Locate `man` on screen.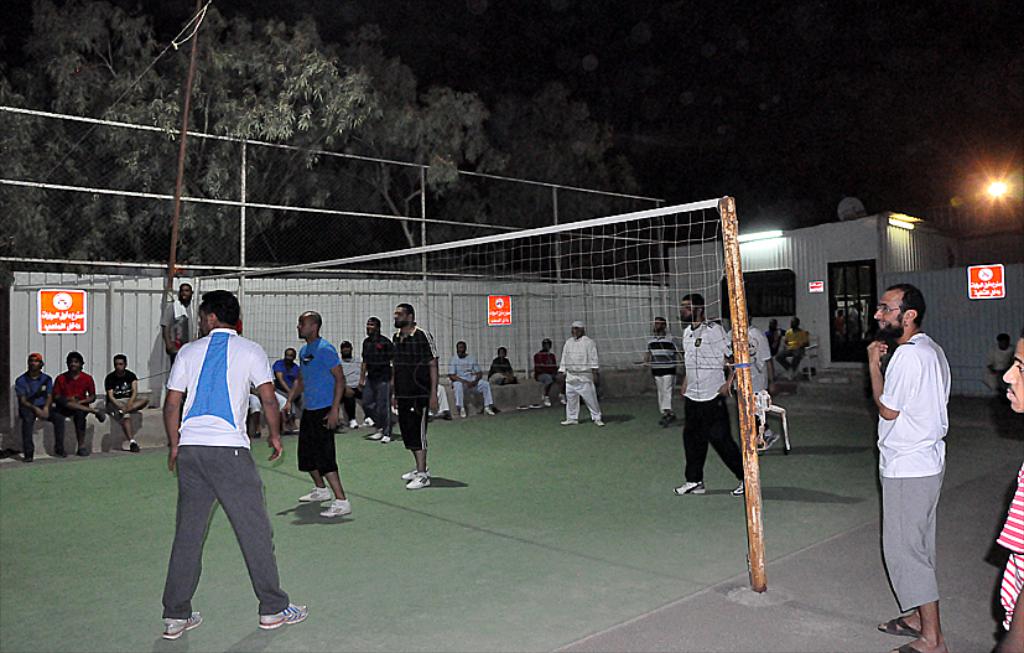
On screen at {"x1": 765, "y1": 318, "x2": 785, "y2": 346}.
